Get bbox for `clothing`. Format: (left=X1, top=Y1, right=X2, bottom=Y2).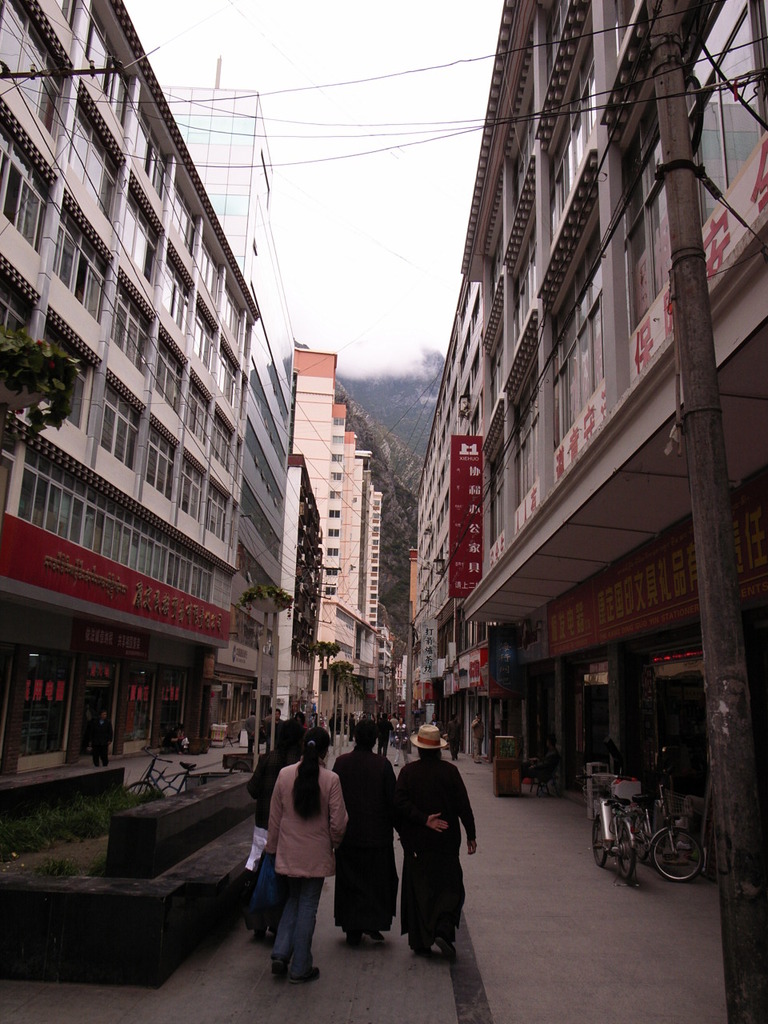
(left=335, top=746, right=397, bottom=933).
